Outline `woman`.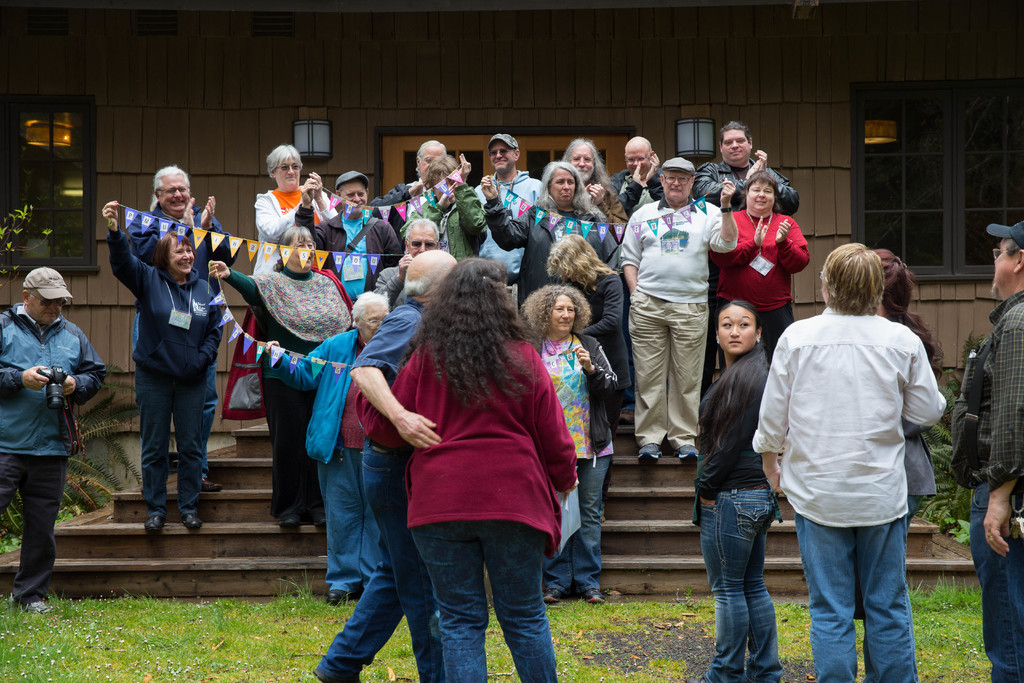
Outline: {"x1": 872, "y1": 248, "x2": 938, "y2": 520}.
